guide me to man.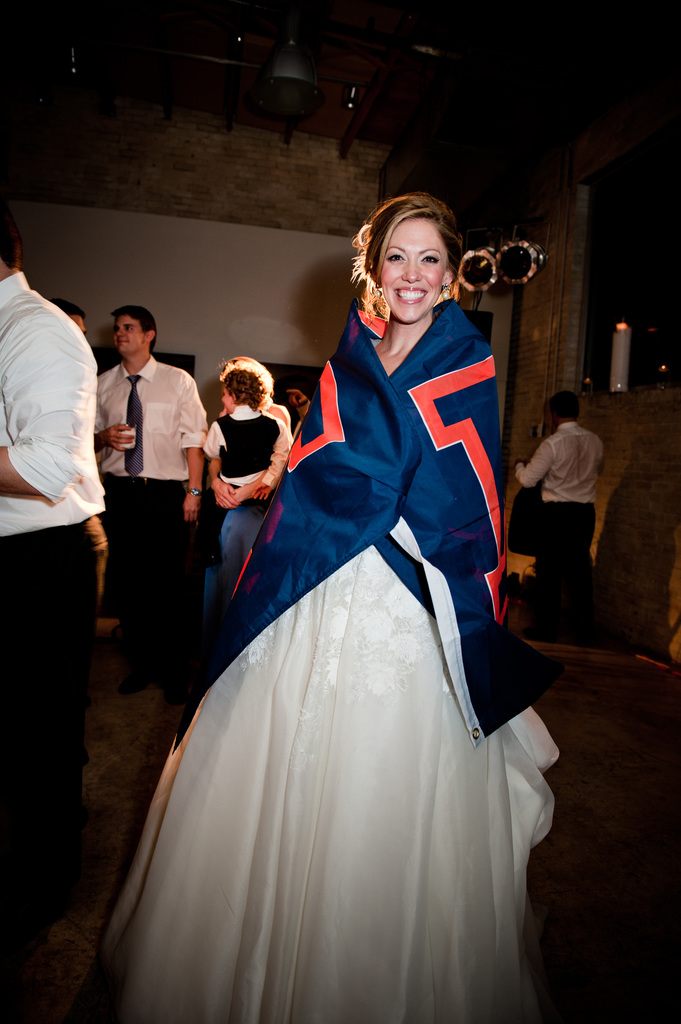
Guidance: x1=0 y1=209 x2=115 y2=954.
